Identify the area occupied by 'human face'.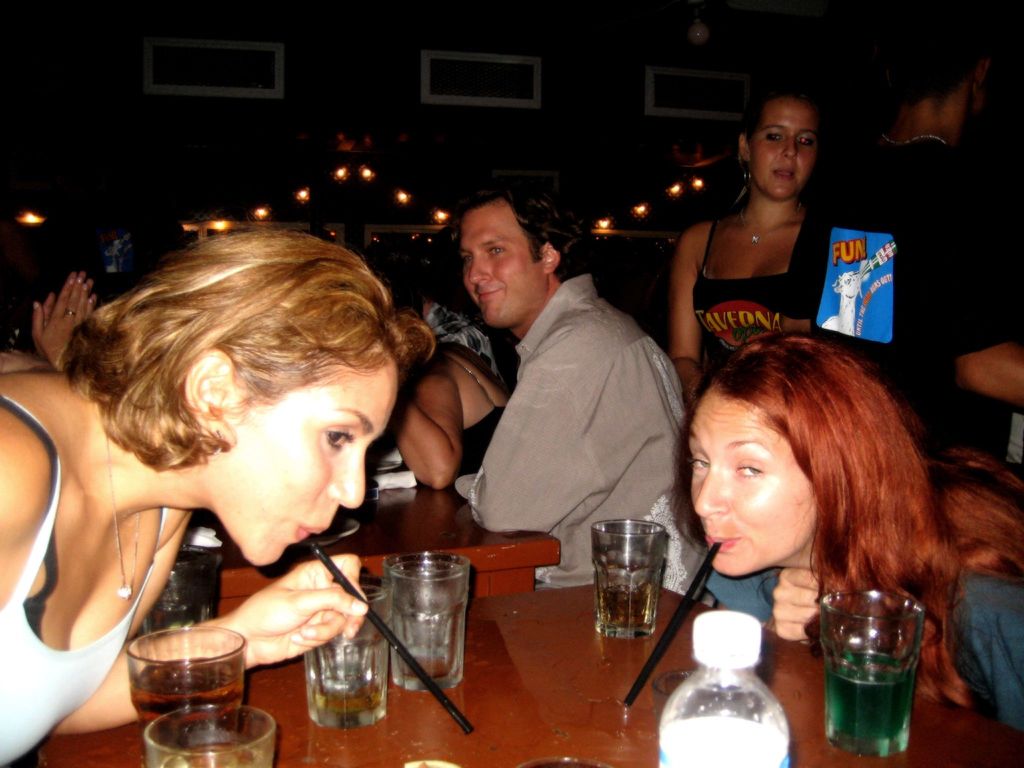
Area: rect(463, 204, 542, 328).
